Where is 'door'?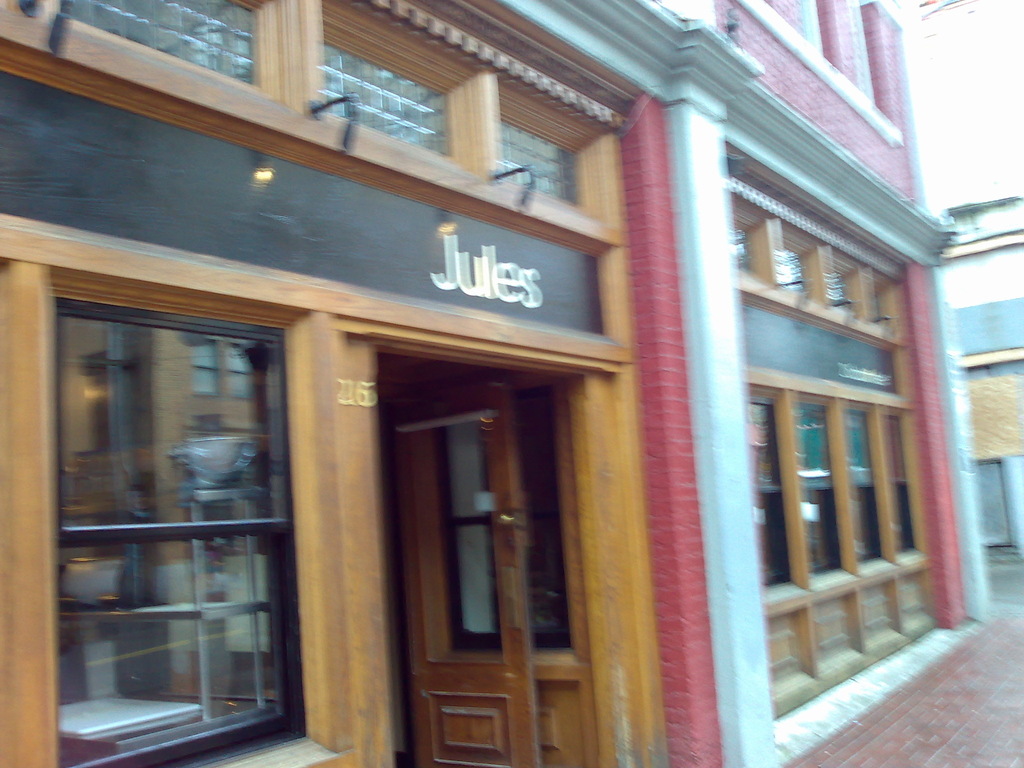
box=[388, 376, 548, 767].
